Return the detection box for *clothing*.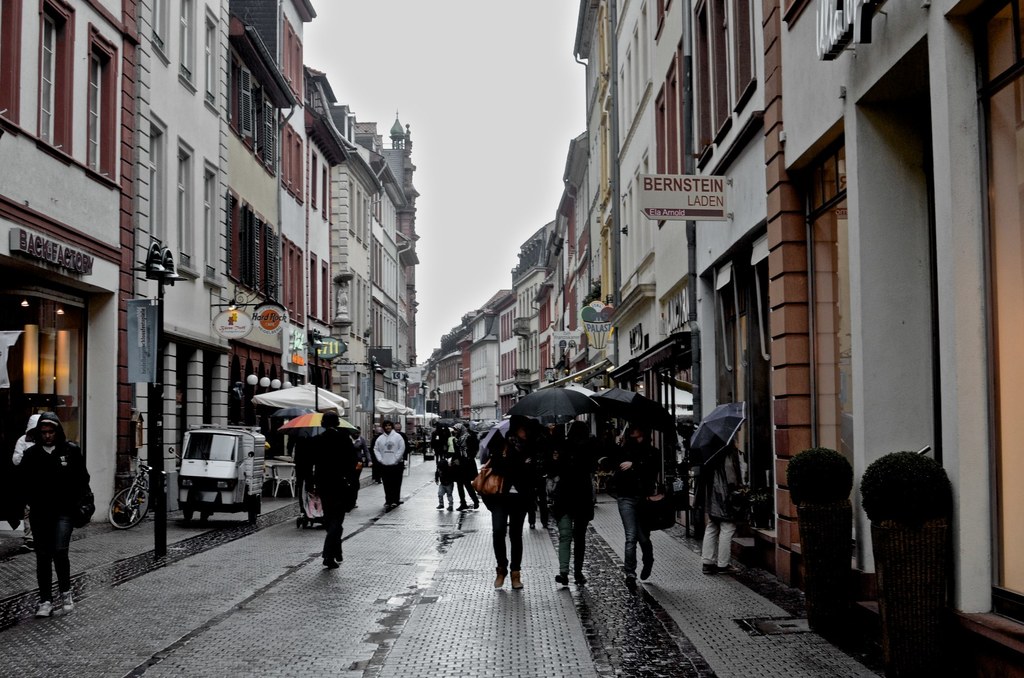
box=[351, 438, 367, 503].
